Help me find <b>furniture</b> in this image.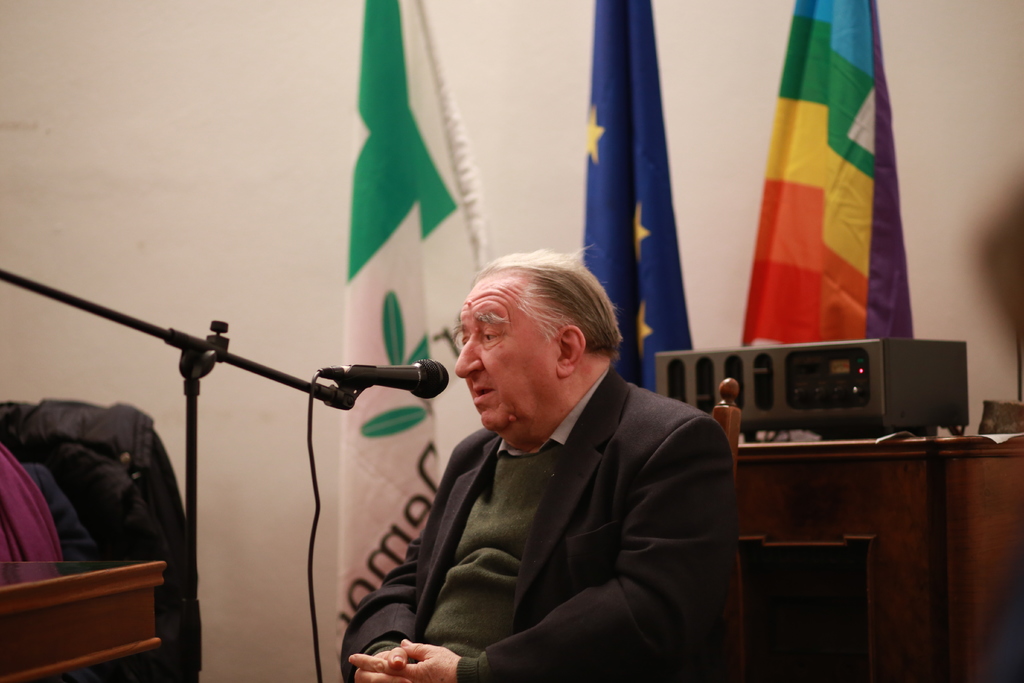
Found it: (0, 560, 168, 682).
